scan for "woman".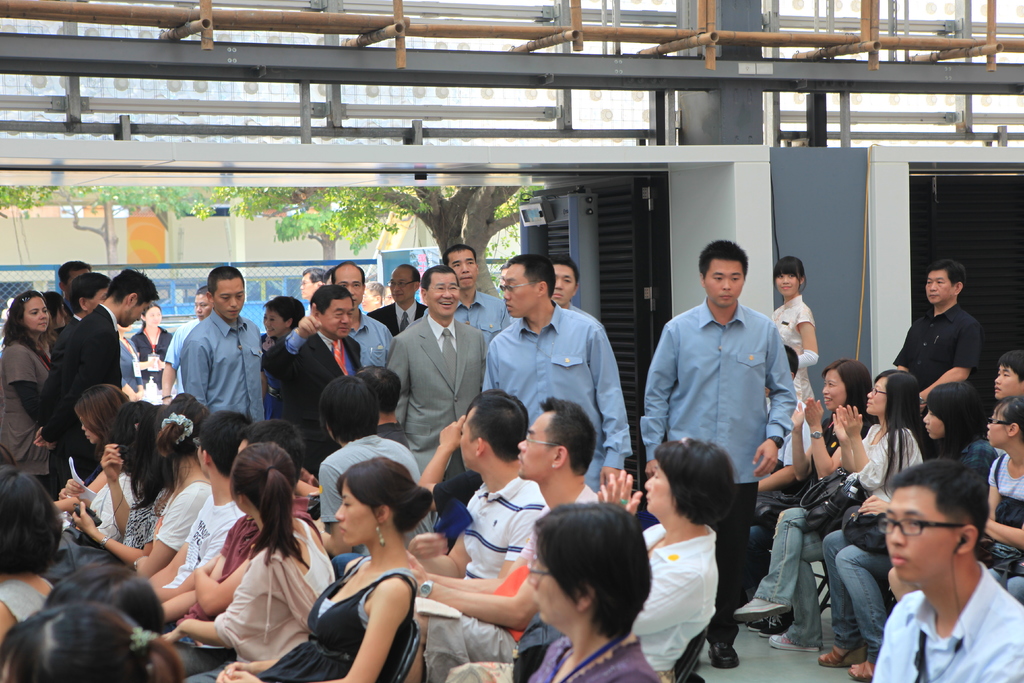
Scan result: left=769, top=252, right=820, bottom=406.
